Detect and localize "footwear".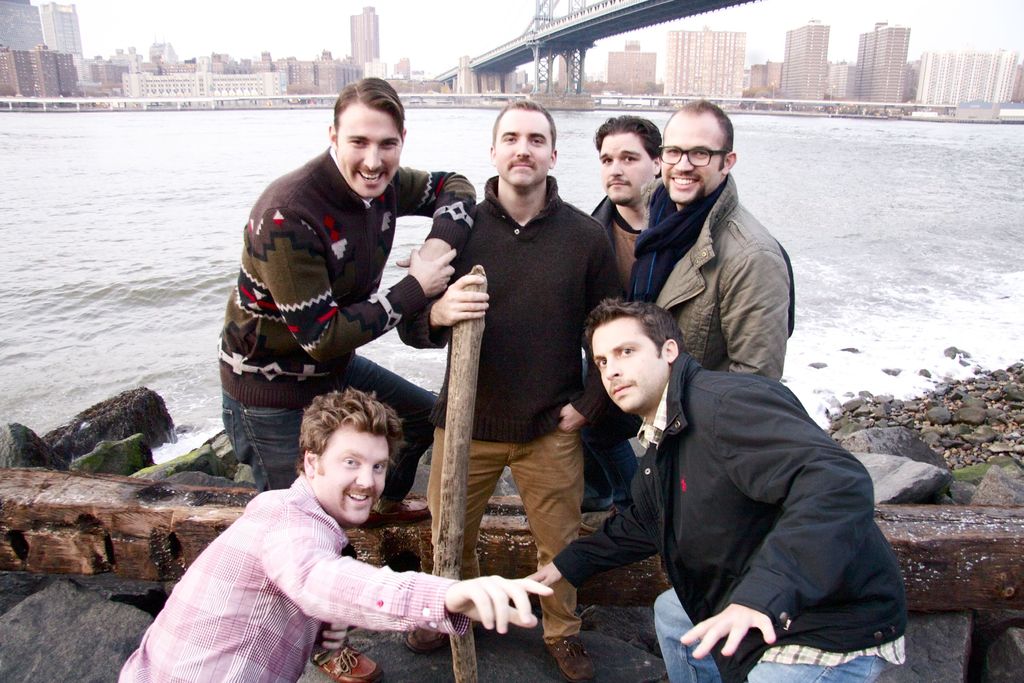
Localized at locate(545, 632, 595, 682).
